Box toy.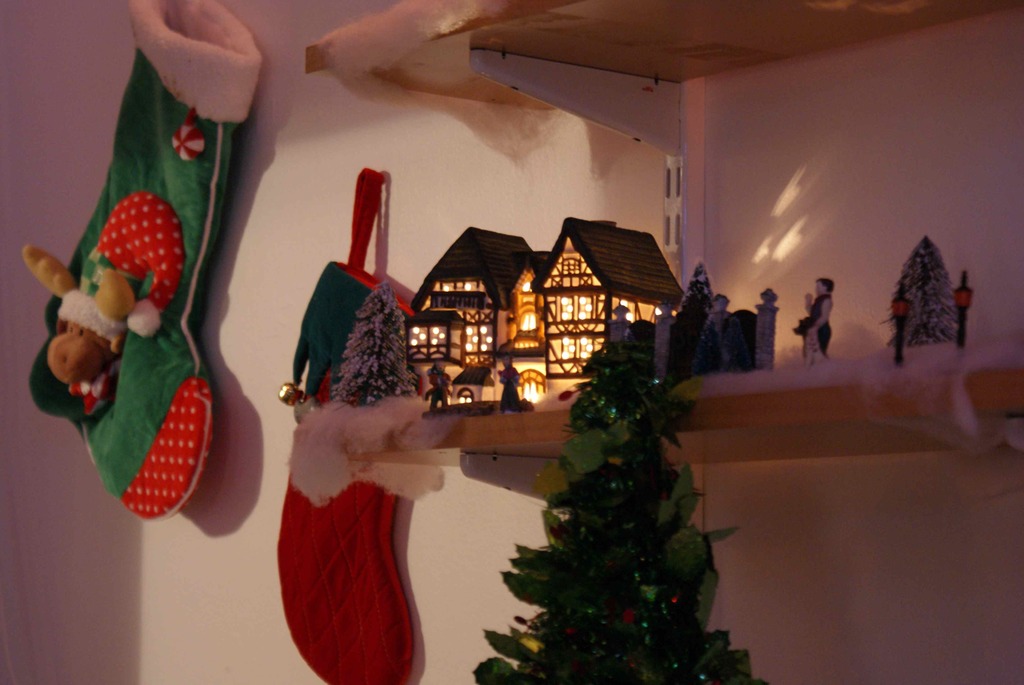
select_region(541, 194, 705, 409).
